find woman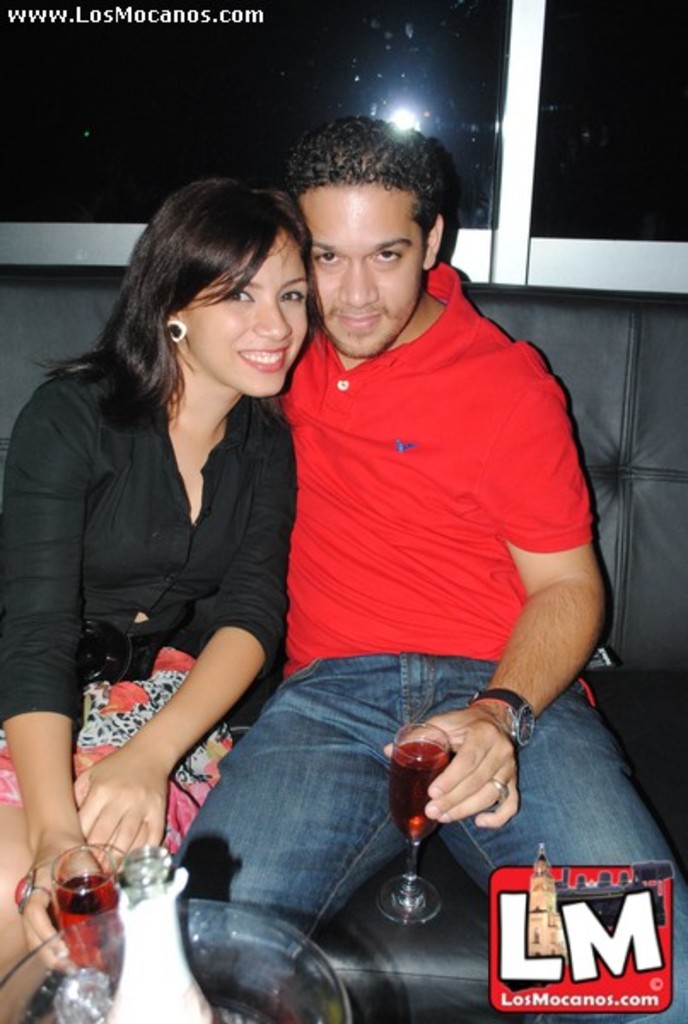
bbox=[7, 177, 311, 1021]
